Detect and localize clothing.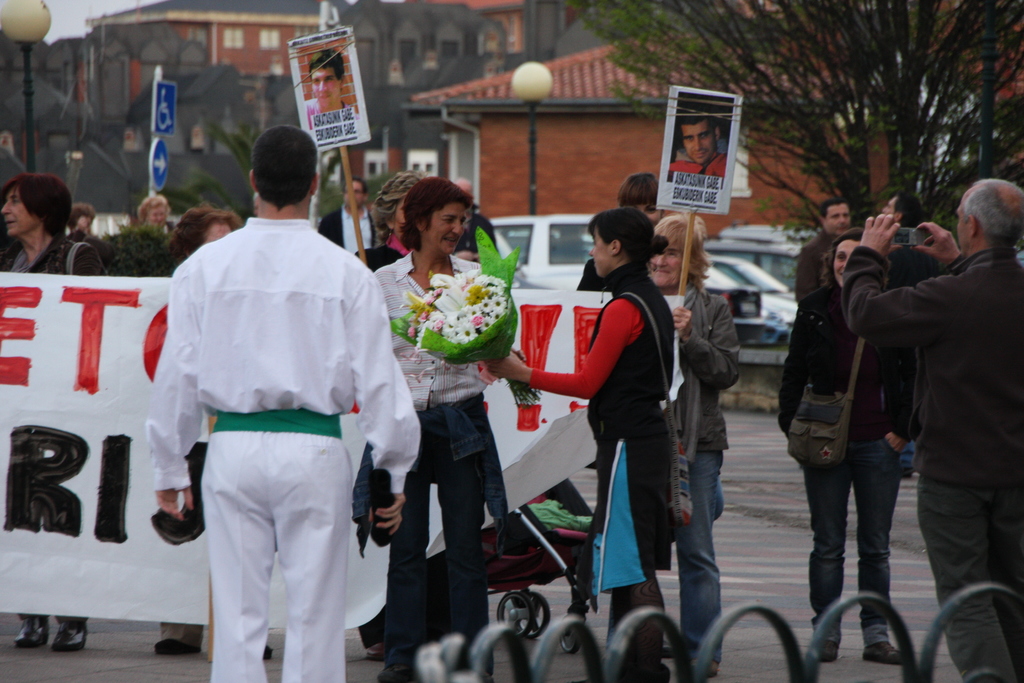
Localized at 669/151/730/178.
